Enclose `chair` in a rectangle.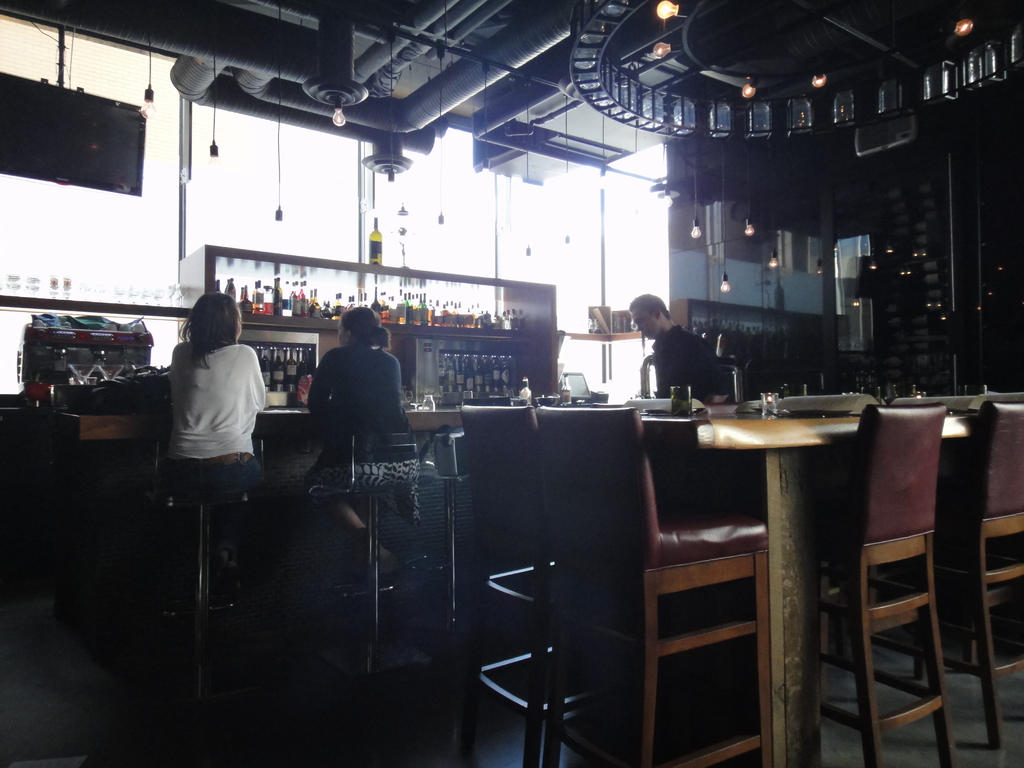
bbox=(535, 399, 772, 767).
